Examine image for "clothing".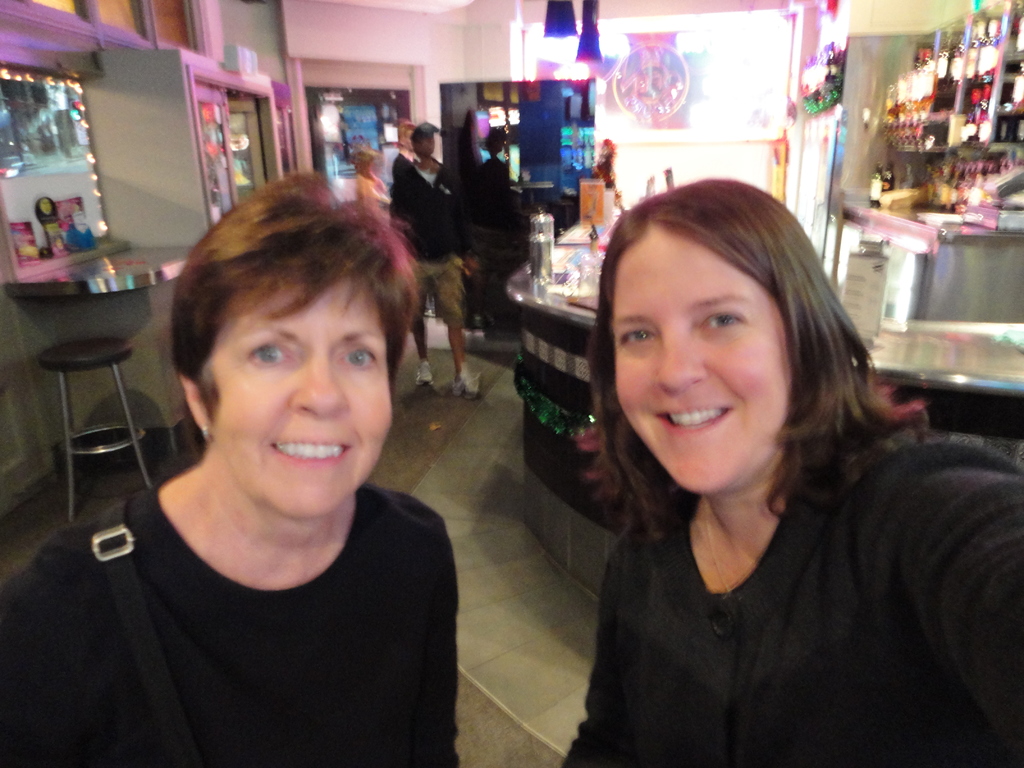
Examination result: bbox(382, 154, 464, 336).
